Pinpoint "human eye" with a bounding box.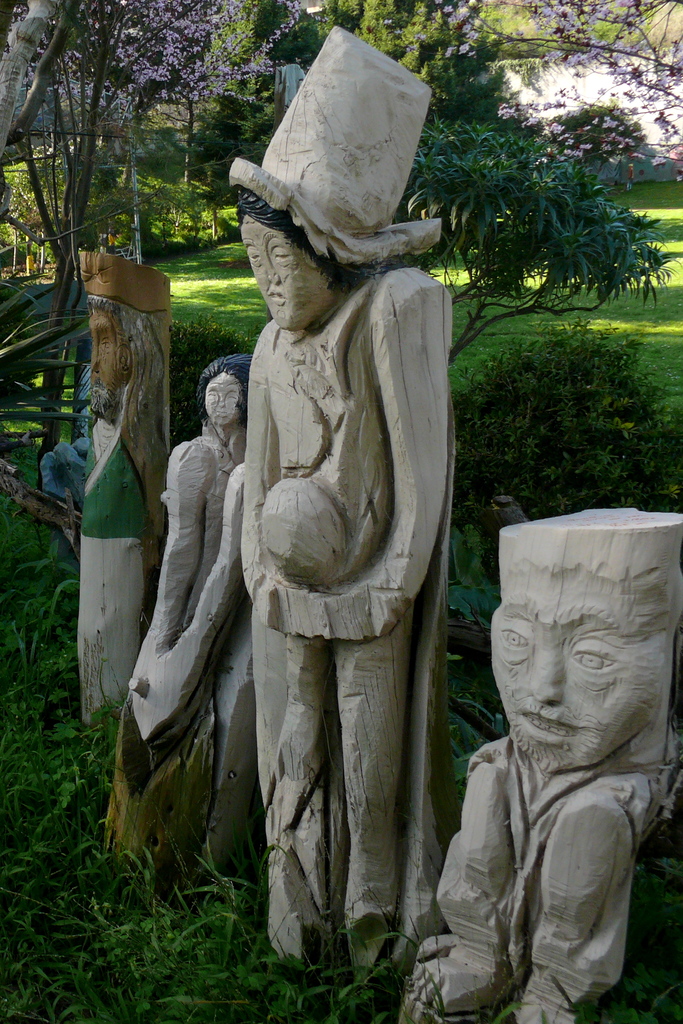
(245, 244, 262, 269).
